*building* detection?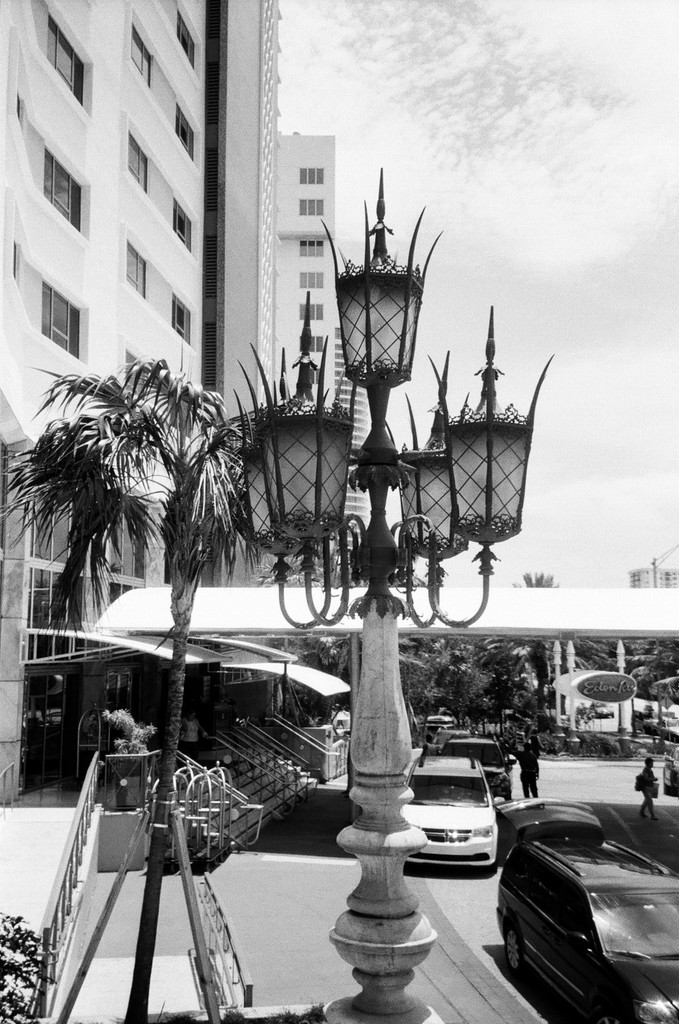
626:557:678:586
